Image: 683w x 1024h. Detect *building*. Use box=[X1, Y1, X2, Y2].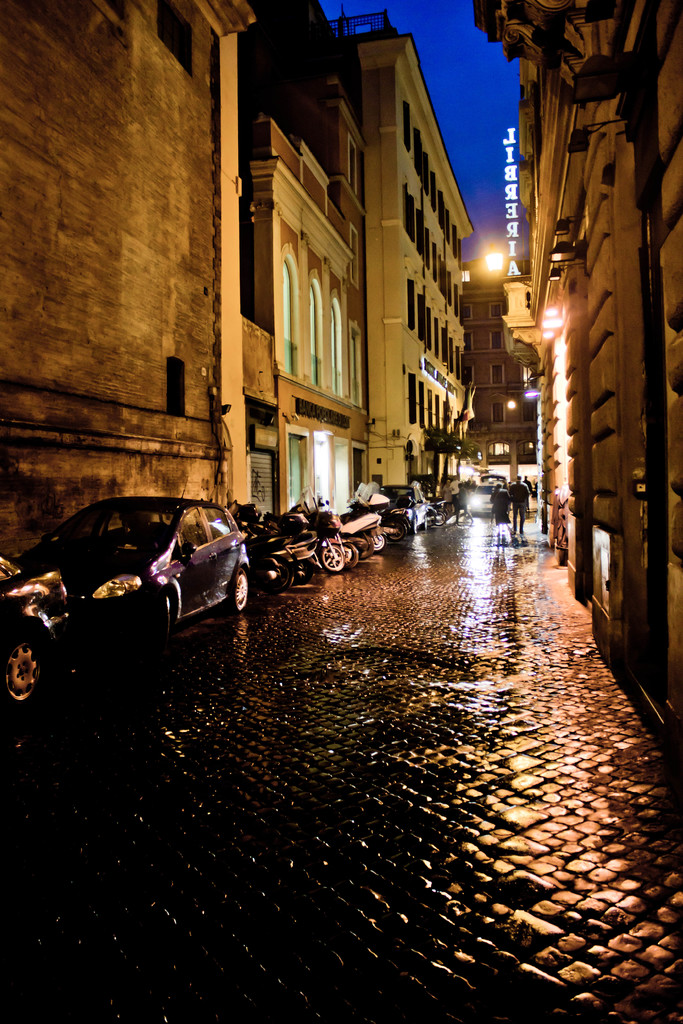
box=[477, 0, 675, 753].
